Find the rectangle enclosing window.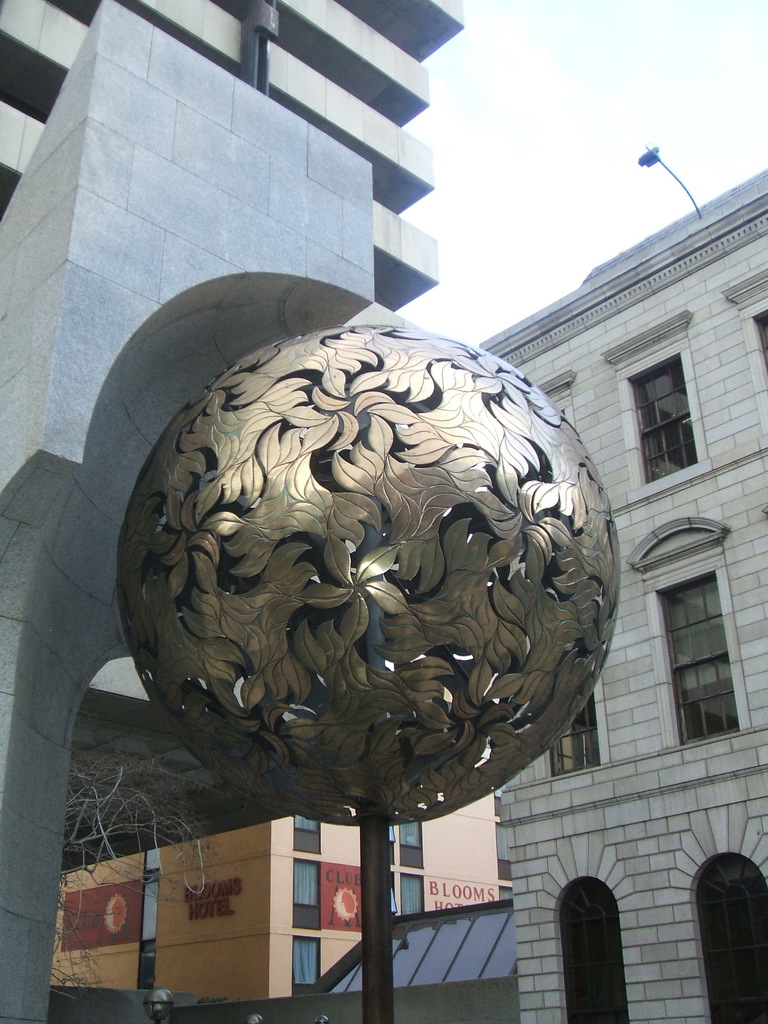
[285,803,324,851].
